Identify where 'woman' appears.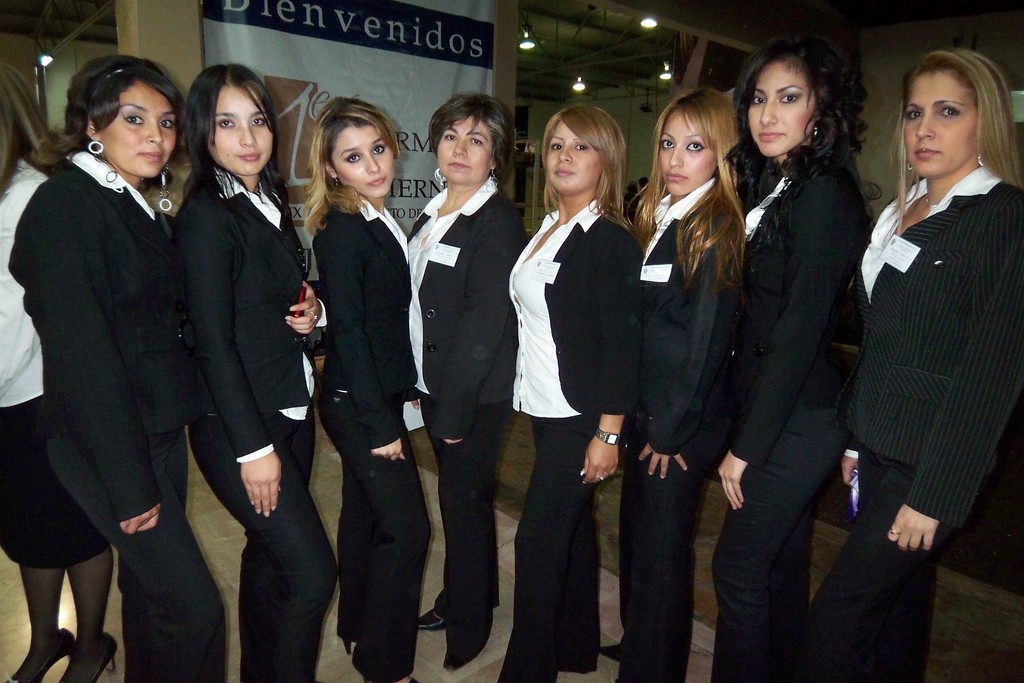
Appears at (left=294, top=108, right=430, bottom=682).
